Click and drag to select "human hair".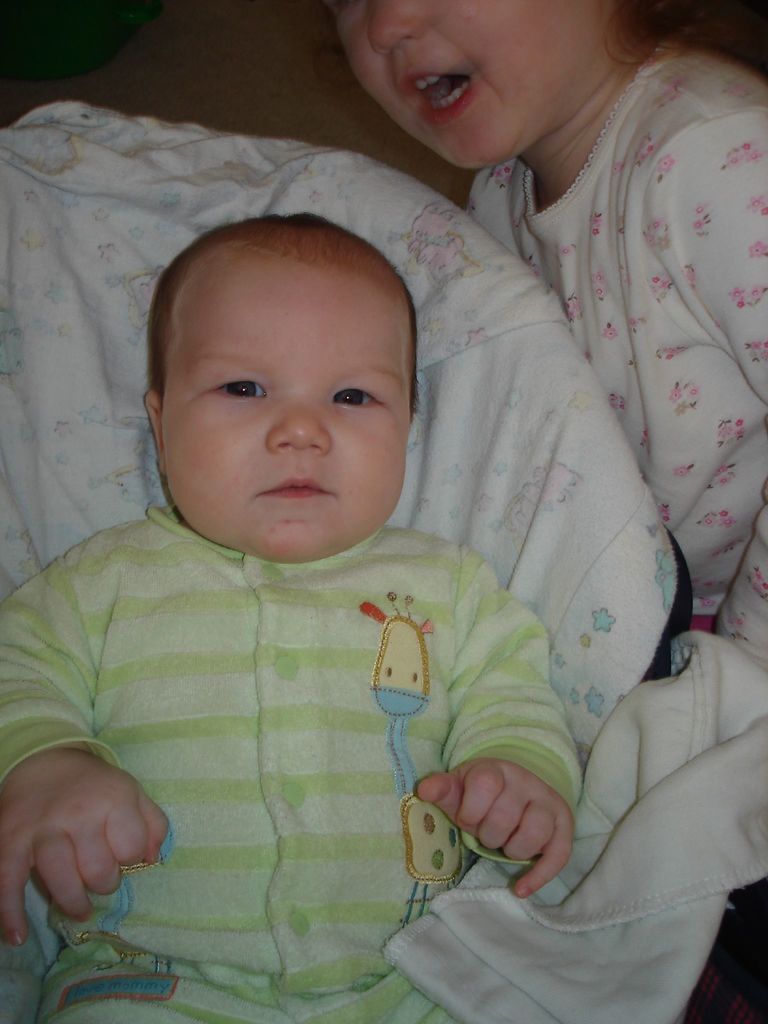
Selection: bbox=(152, 207, 429, 437).
